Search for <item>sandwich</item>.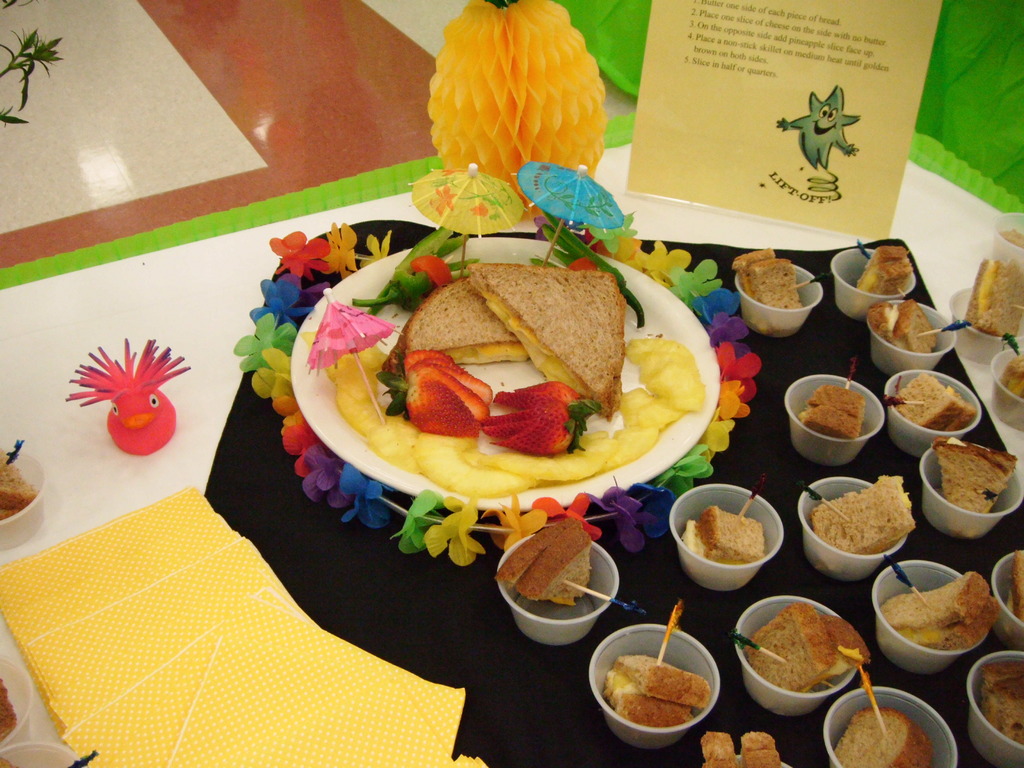
Found at <region>0, 449, 29, 514</region>.
